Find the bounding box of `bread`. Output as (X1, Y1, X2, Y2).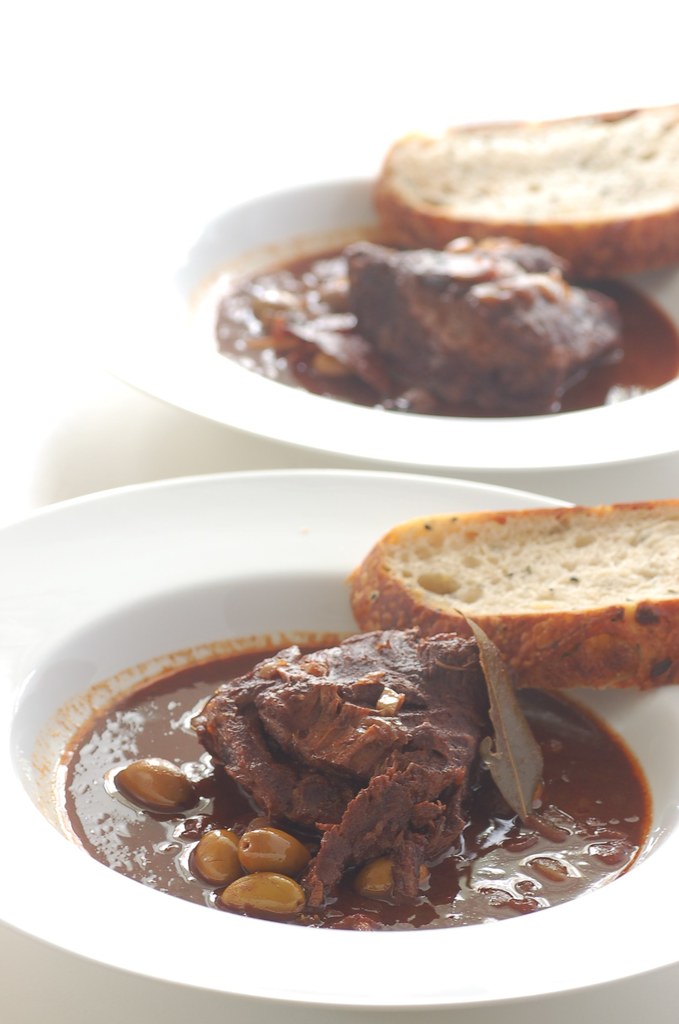
(343, 502, 678, 689).
